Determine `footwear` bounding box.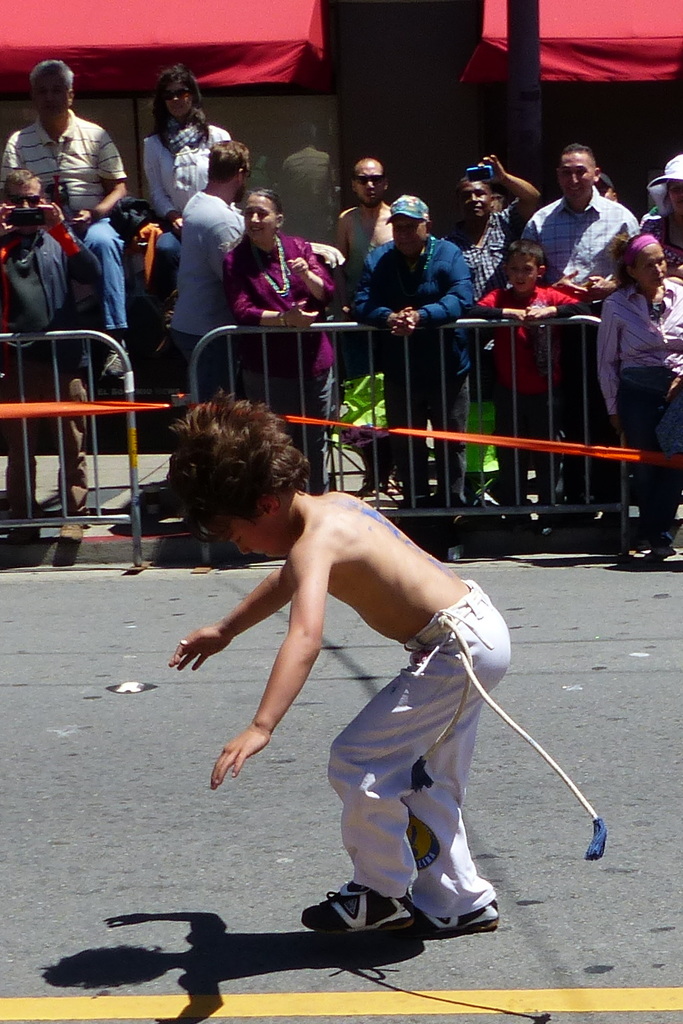
Determined: {"x1": 411, "y1": 901, "x2": 502, "y2": 936}.
